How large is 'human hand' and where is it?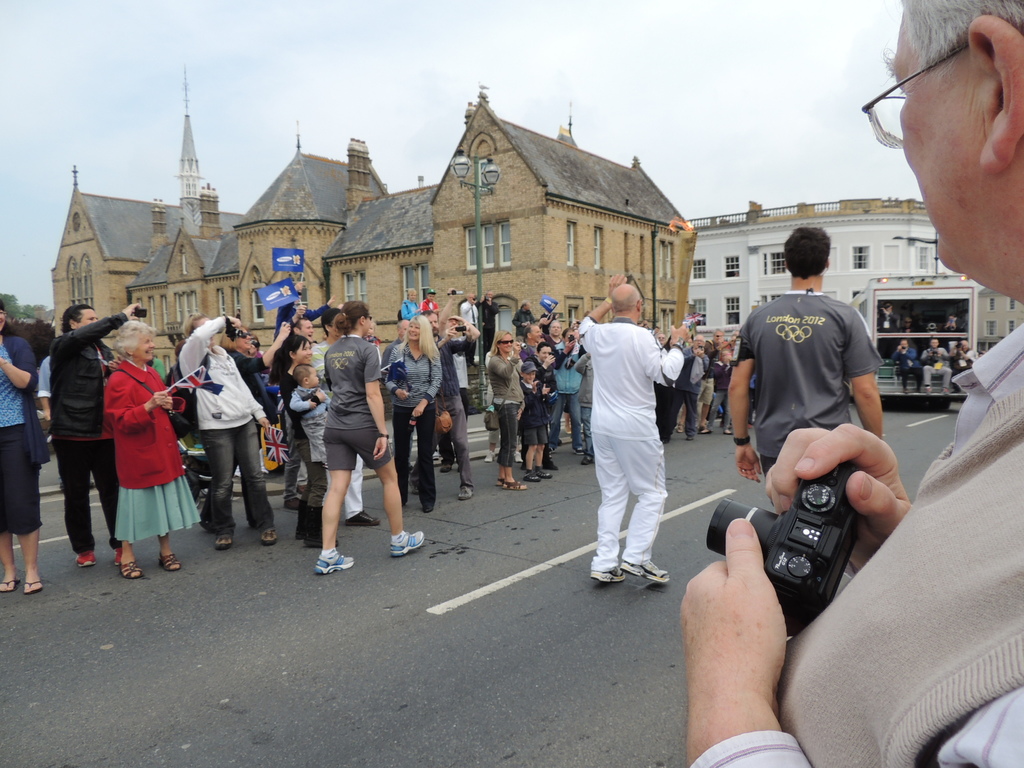
Bounding box: 106:354:119:372.
